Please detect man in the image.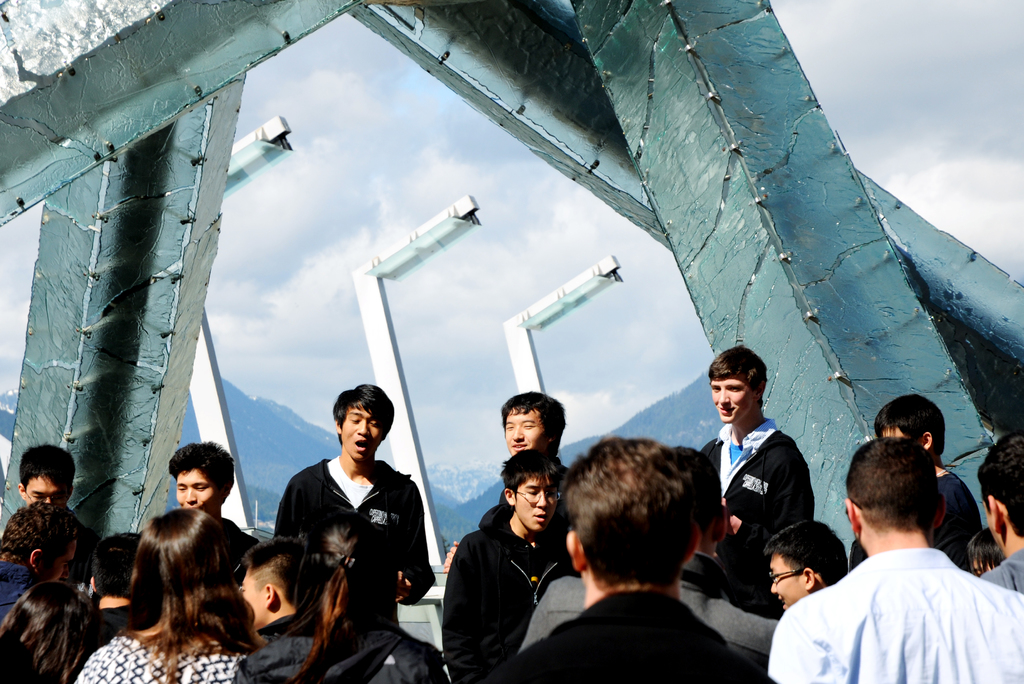
[975,431,1023,590].
